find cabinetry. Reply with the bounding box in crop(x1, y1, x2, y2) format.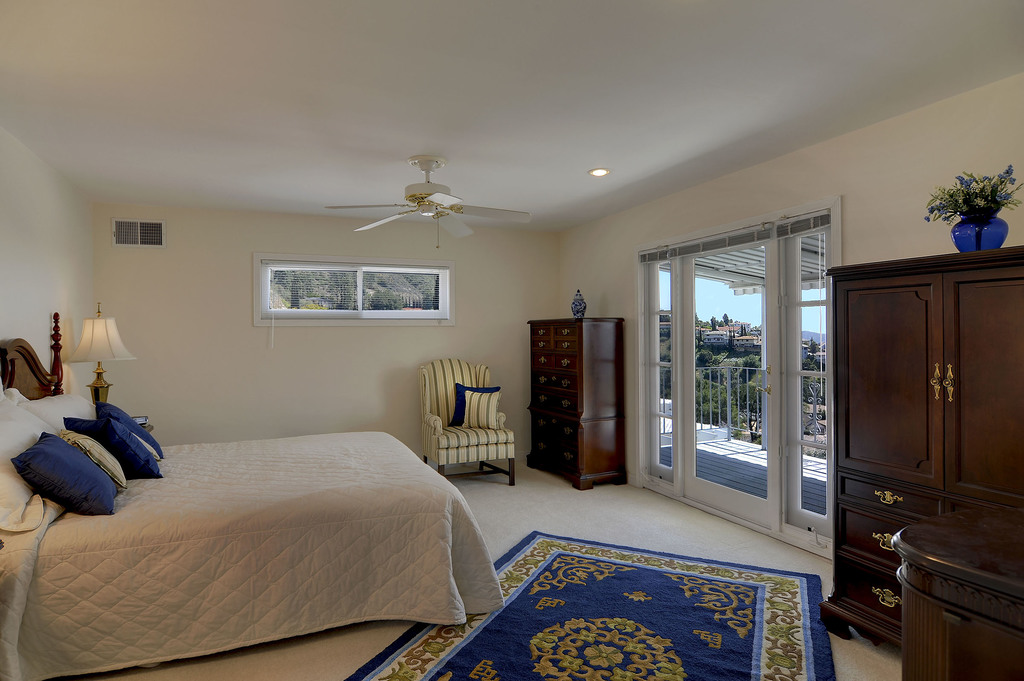
crop(553, 396, 576, 411).
